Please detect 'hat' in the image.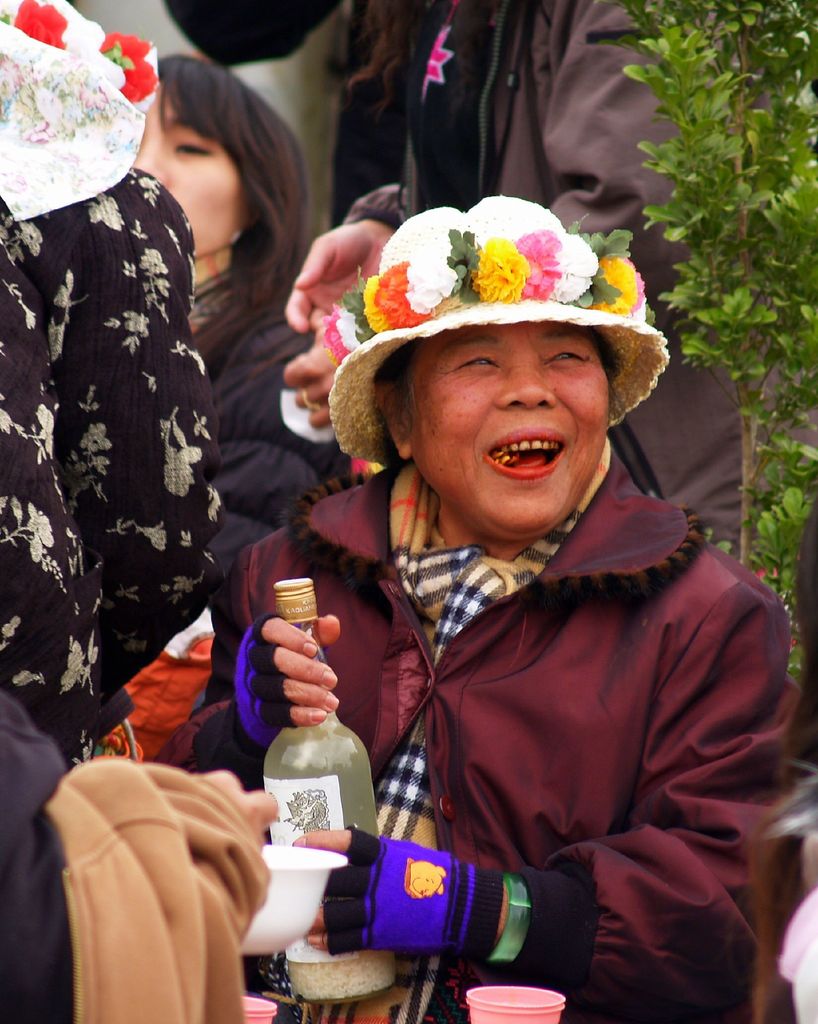
[left=327, top=195, right=677, bottom=469].
